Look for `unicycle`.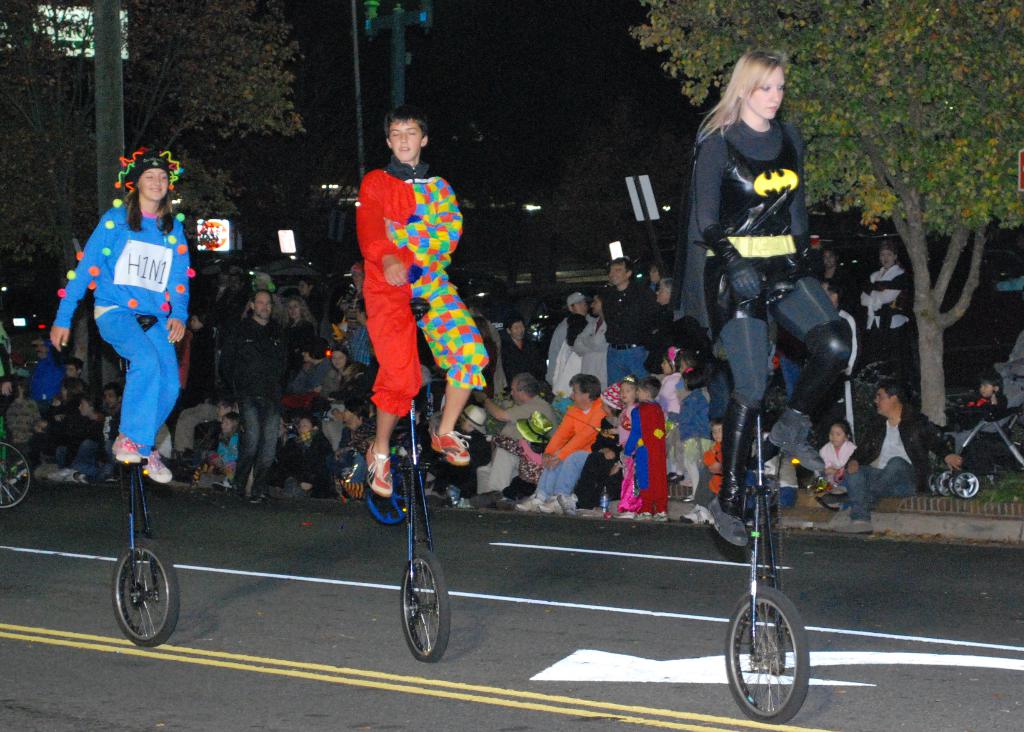
Found: [left=111, top=316, right=184, bottom=649].
